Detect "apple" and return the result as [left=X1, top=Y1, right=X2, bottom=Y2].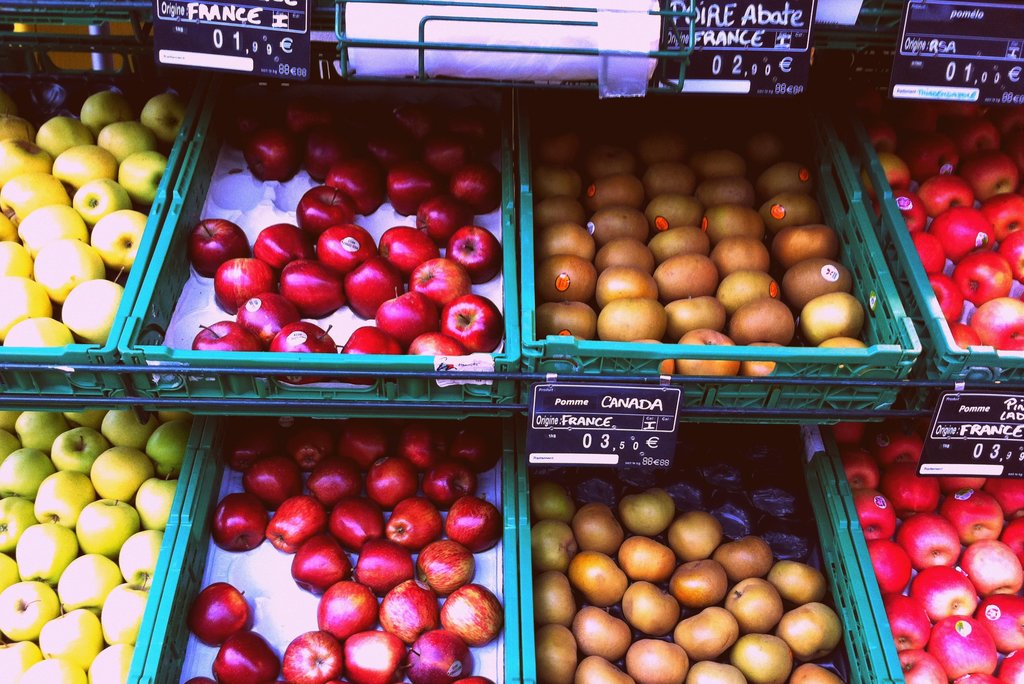
[left=184, top=581, right=250, bottom=648].
